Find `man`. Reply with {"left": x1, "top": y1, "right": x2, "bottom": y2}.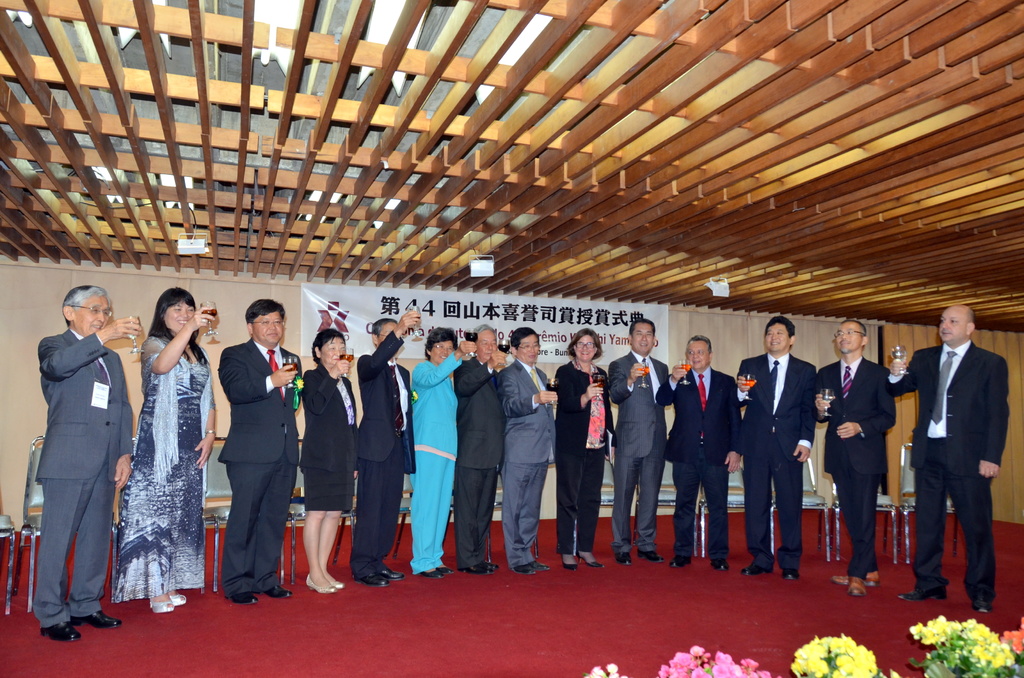
{"left": 733, "top": 321, "right": 808, "bottom": 571}.
